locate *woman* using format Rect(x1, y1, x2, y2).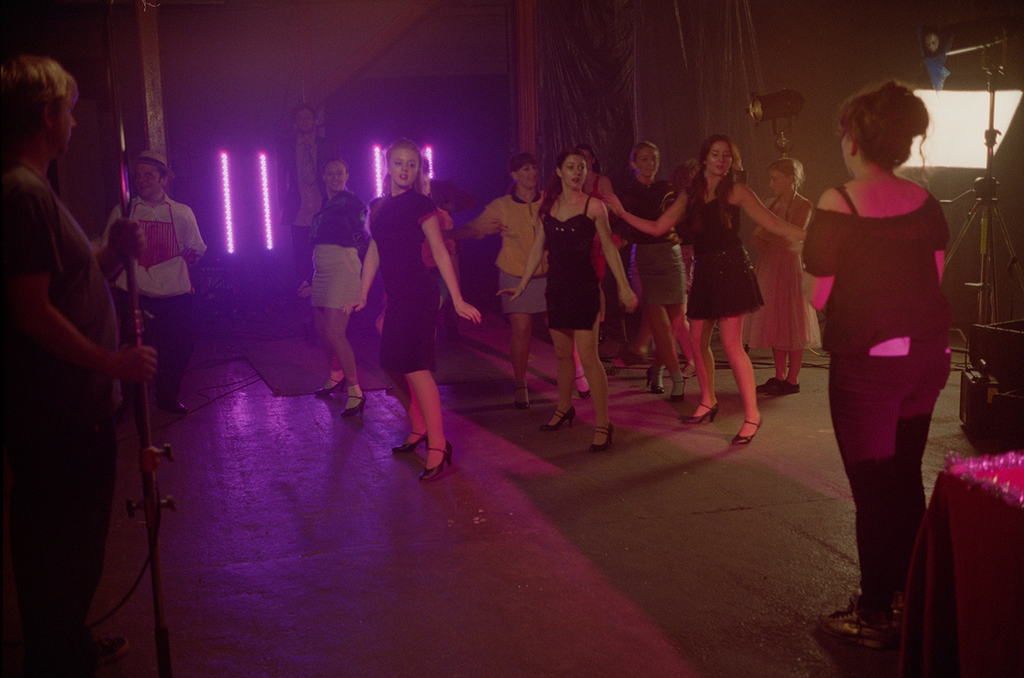
Rect(611, 138, 719, 402).
